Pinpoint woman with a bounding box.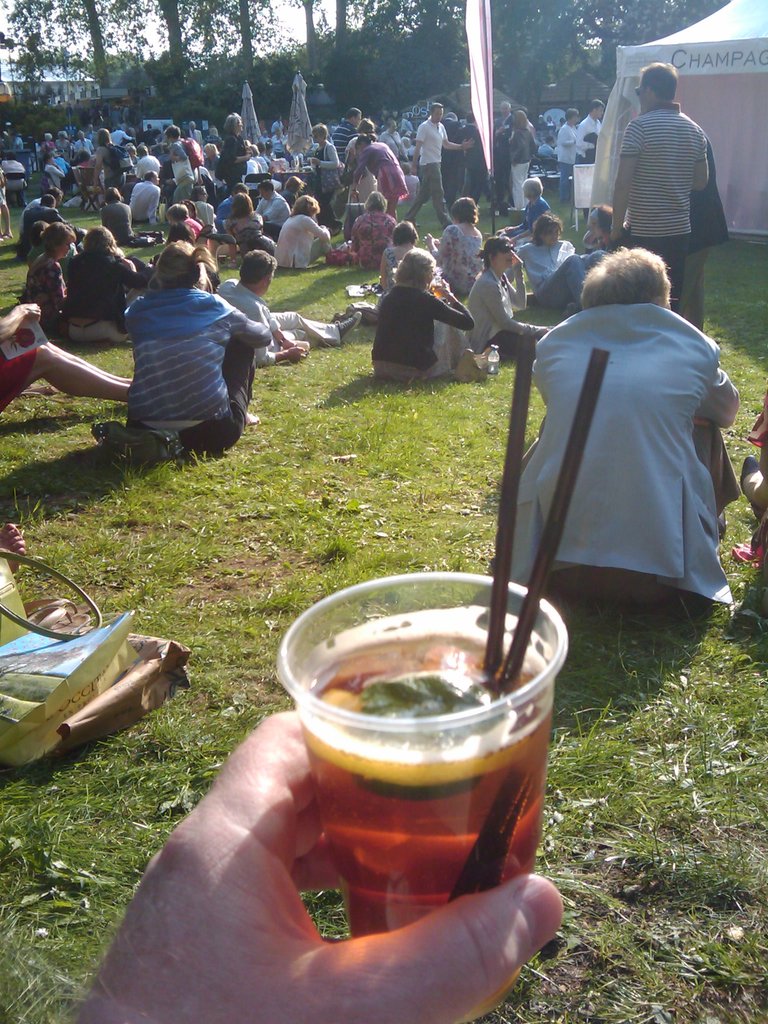
<box>70,225,152,342</box>.
